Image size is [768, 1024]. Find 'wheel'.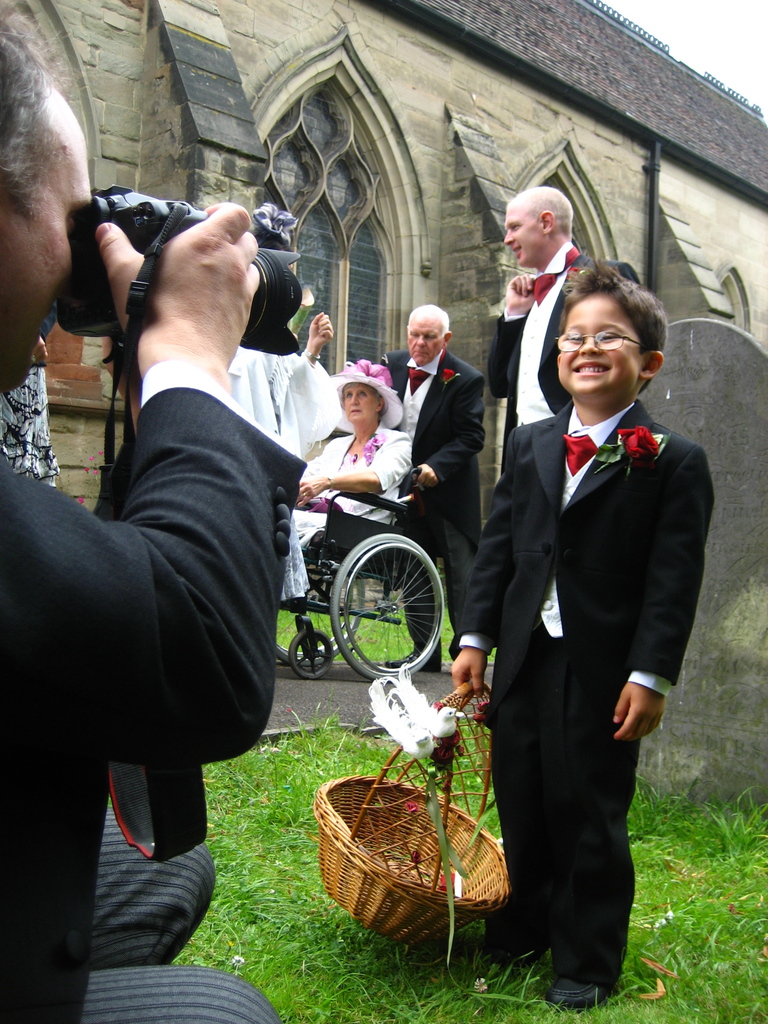
[292,632,336,680].
